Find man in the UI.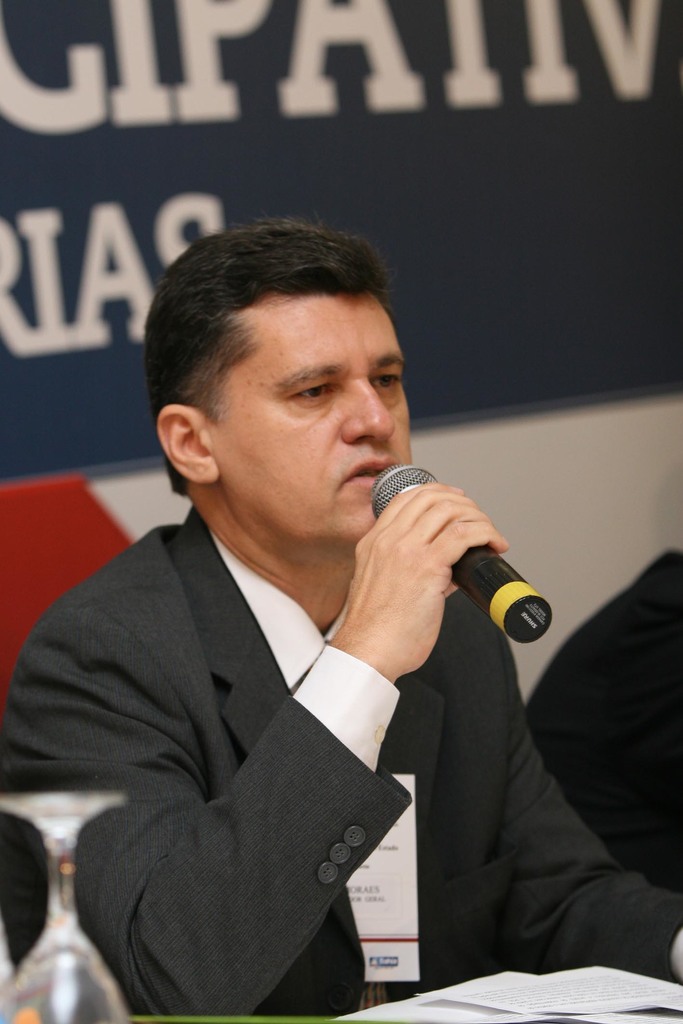
UI element at bbox=[523, 552, 682, 895].
